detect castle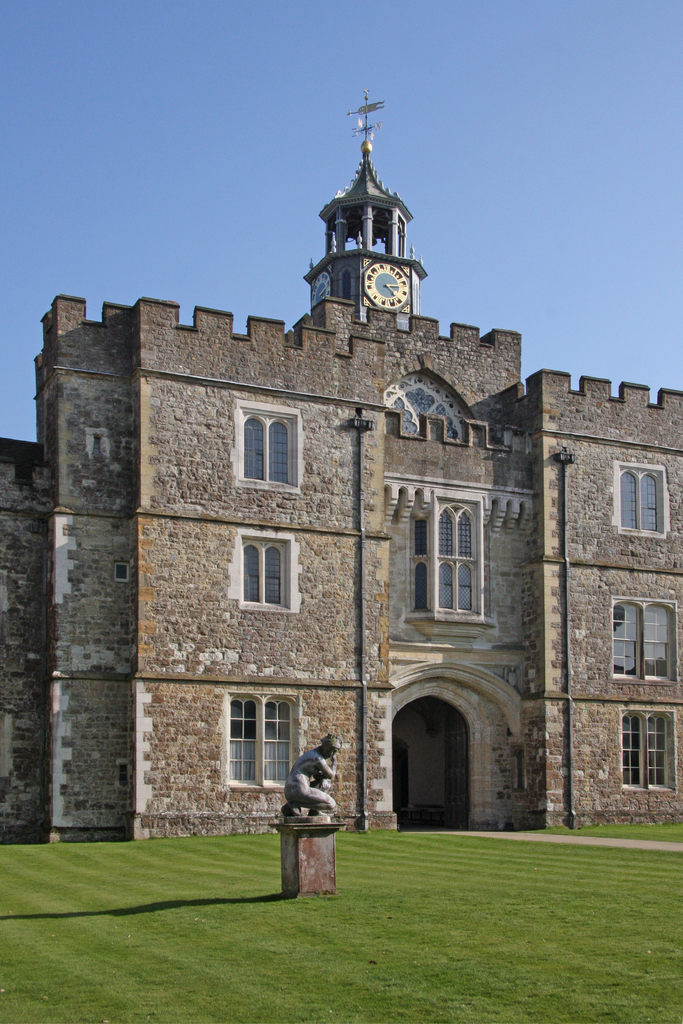
0,99,663,874
